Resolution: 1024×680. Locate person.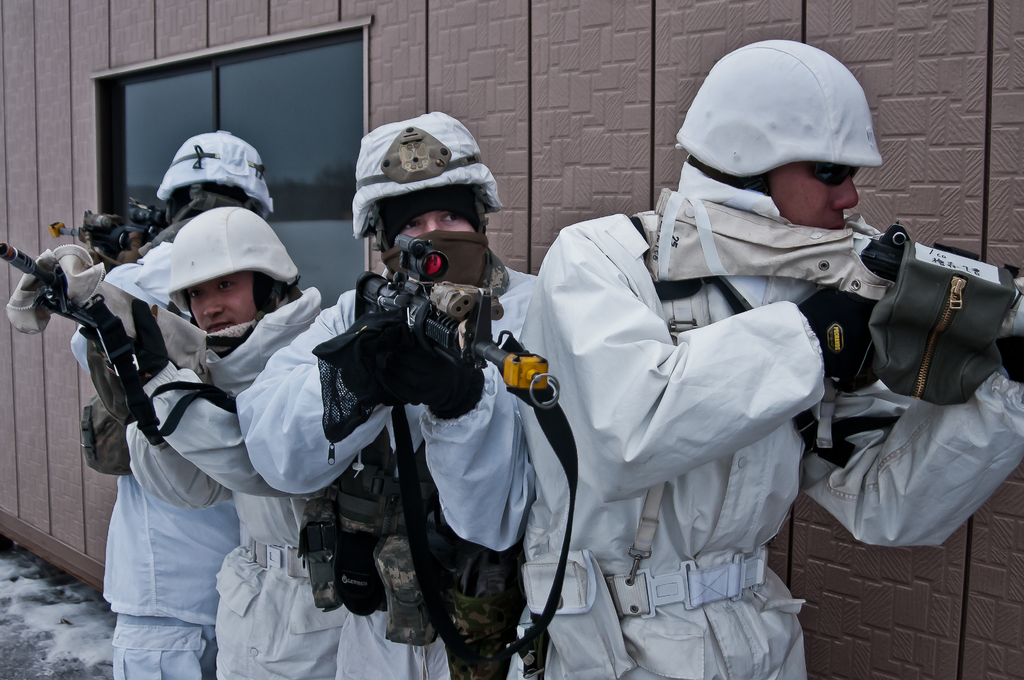
box=[0, 130, 279, 679].
